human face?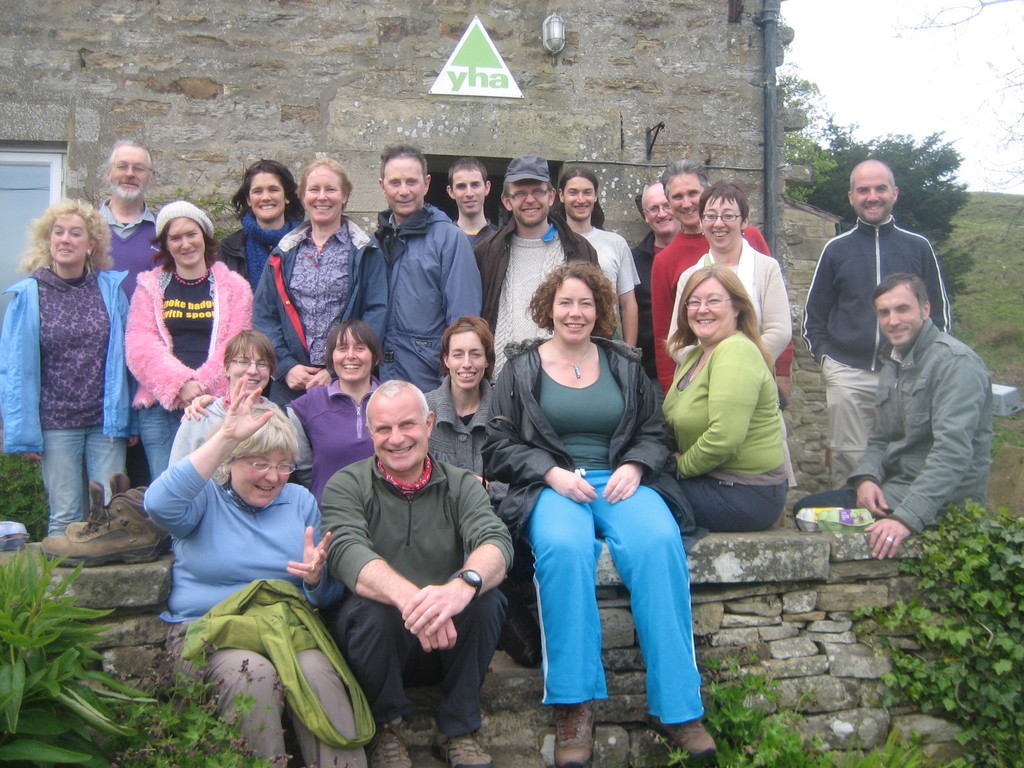
crop(644, 188, 678, 235)
